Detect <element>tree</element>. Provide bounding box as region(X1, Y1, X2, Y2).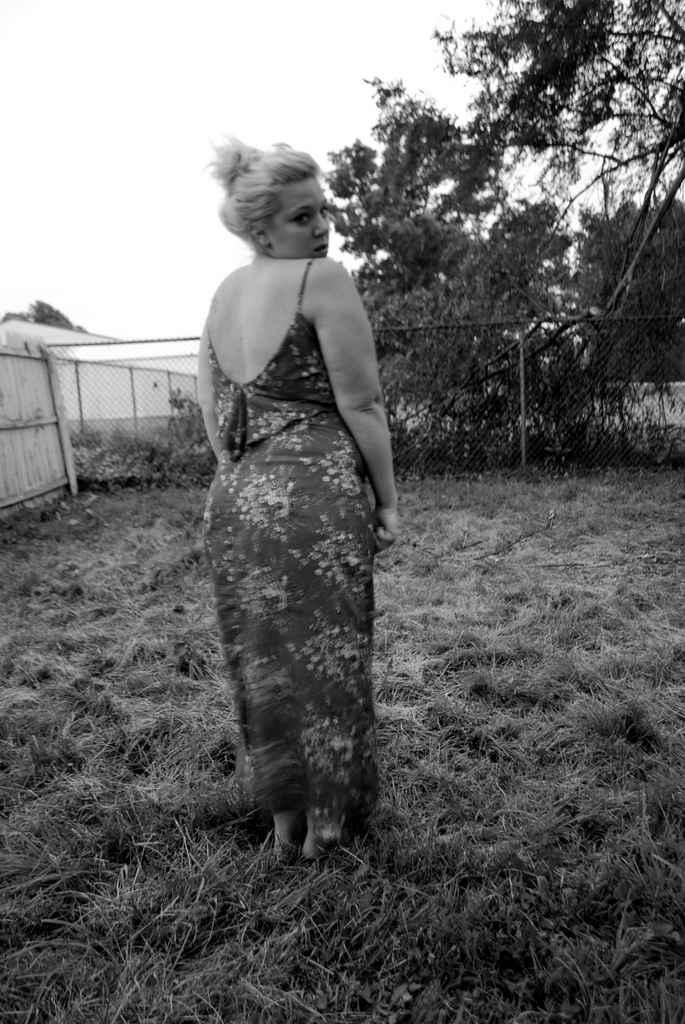
region(324, 54, 563, 460).
